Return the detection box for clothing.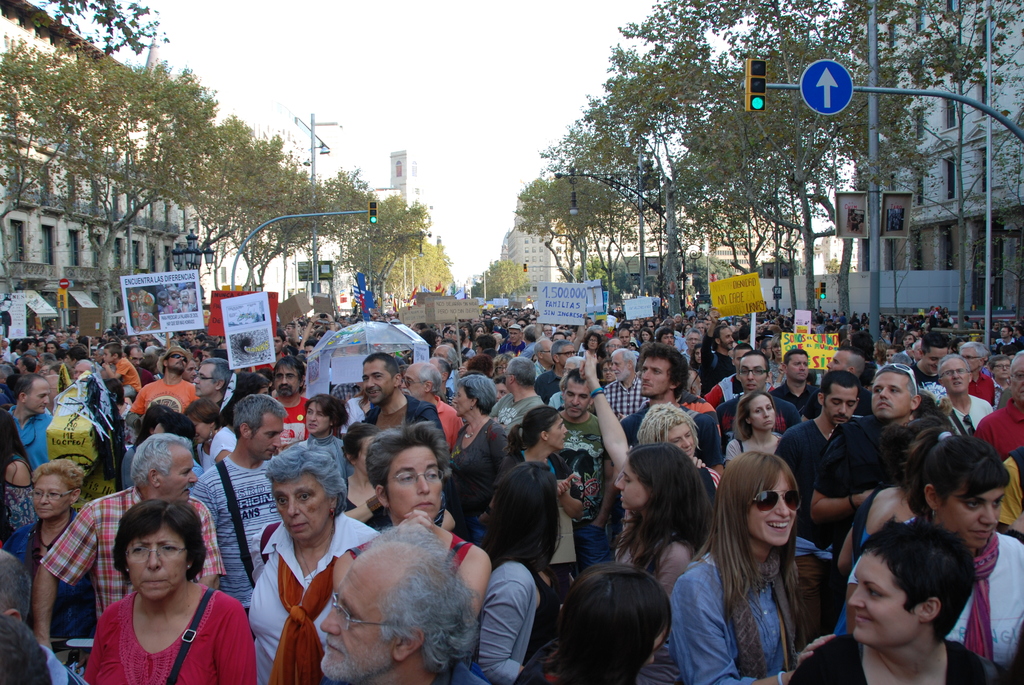
pyautogui.locateOnScreen(488, 393, 551, 432).
